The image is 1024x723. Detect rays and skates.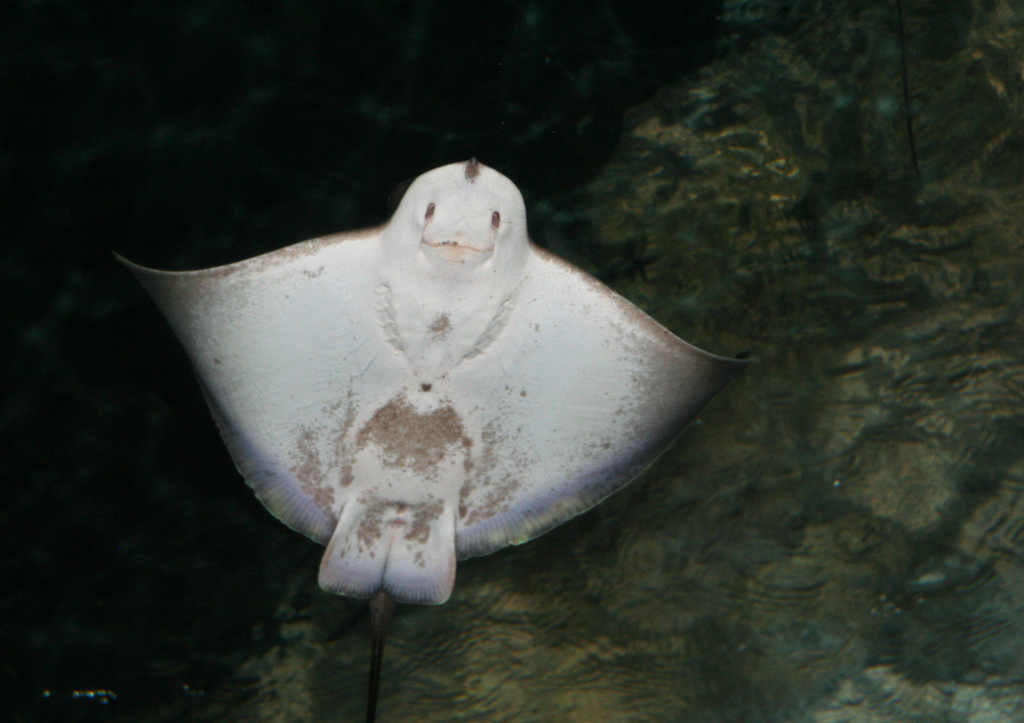
Detection: box=[108, 159, 760, 722].
